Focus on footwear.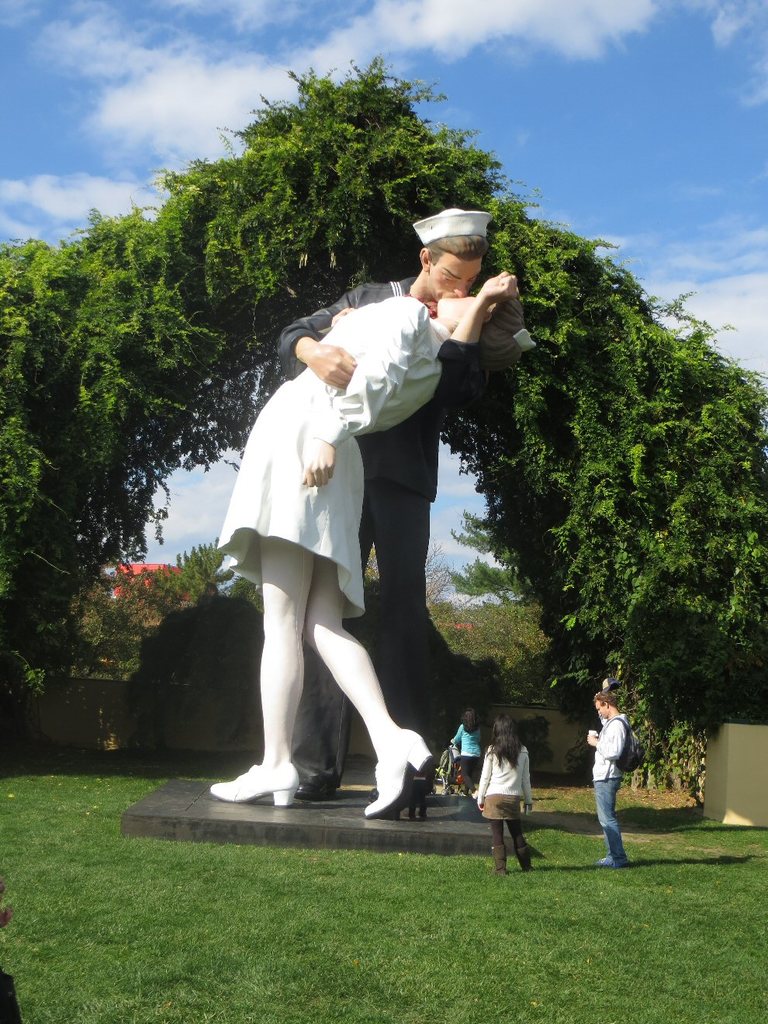
Focused at <bbox>598, 853, 624, 867</bbox>.
